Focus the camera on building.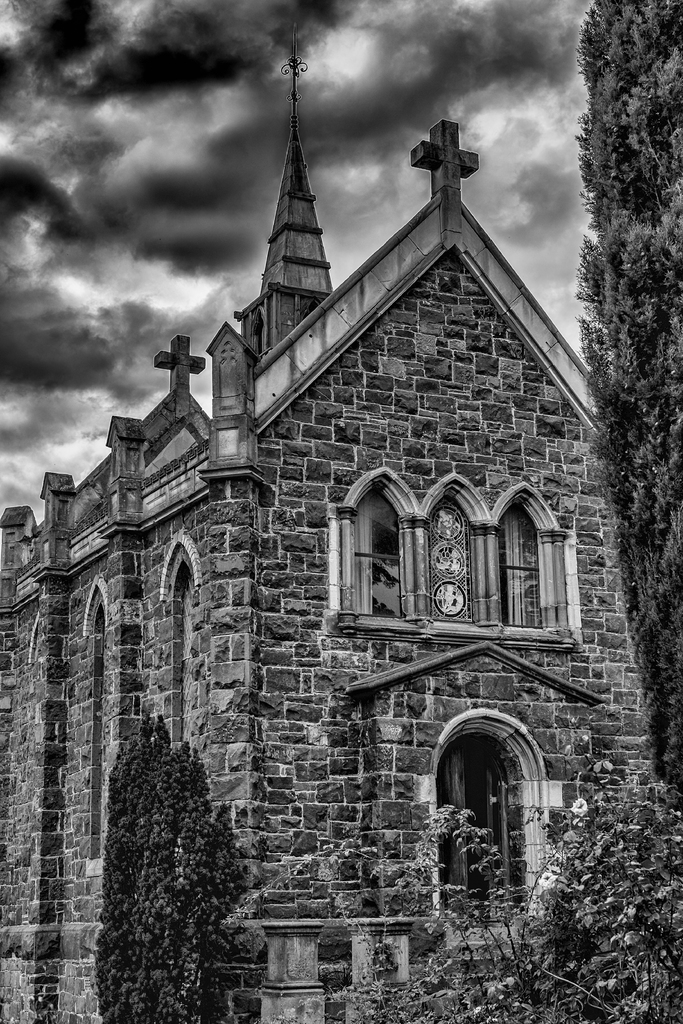
Focus region: (0,32,660,1023).
